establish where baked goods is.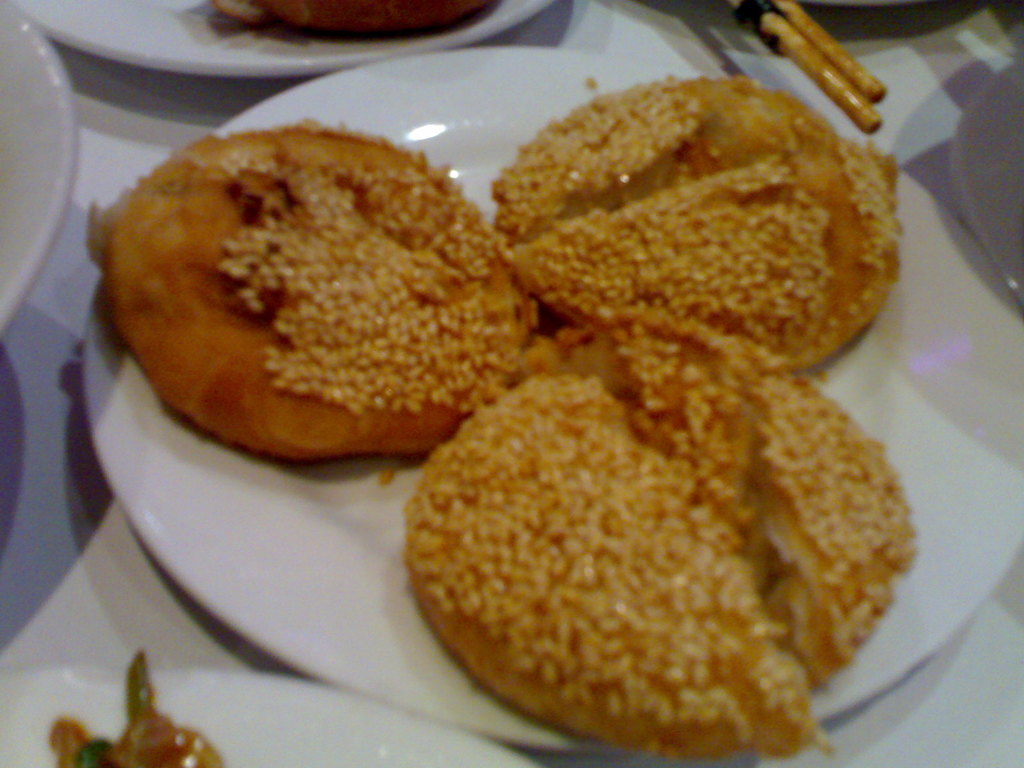
Established at crop(84, 116, 541, 462).
